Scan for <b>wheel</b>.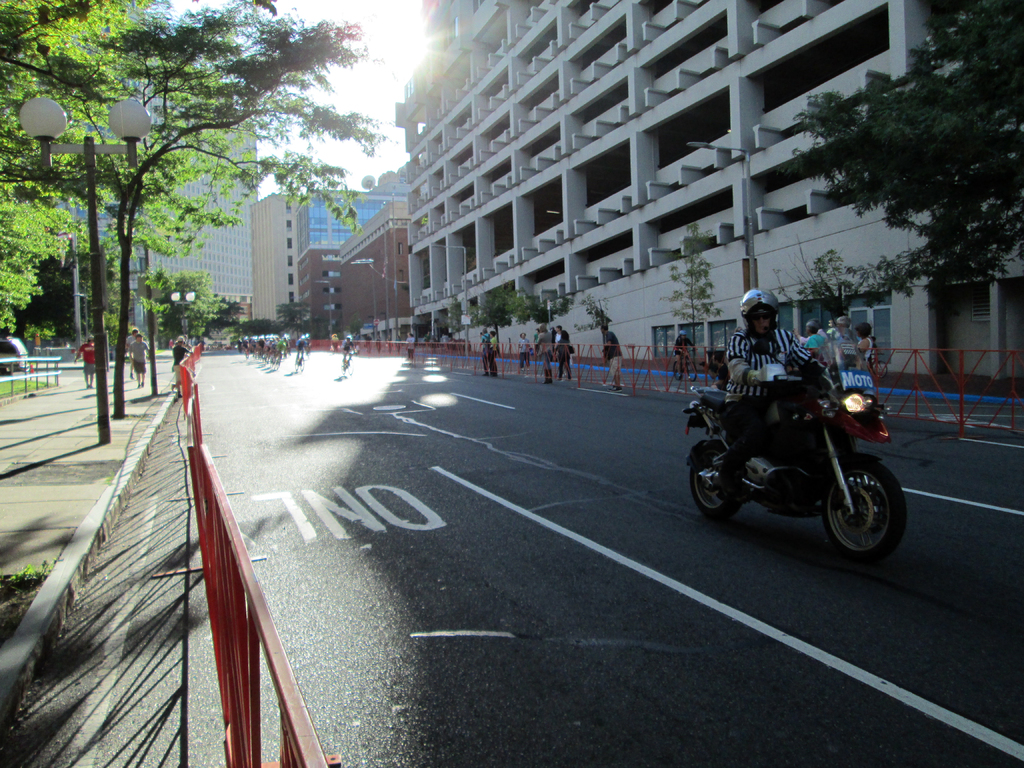
Scan result: <region>689, 433, 749, 527</region>.
